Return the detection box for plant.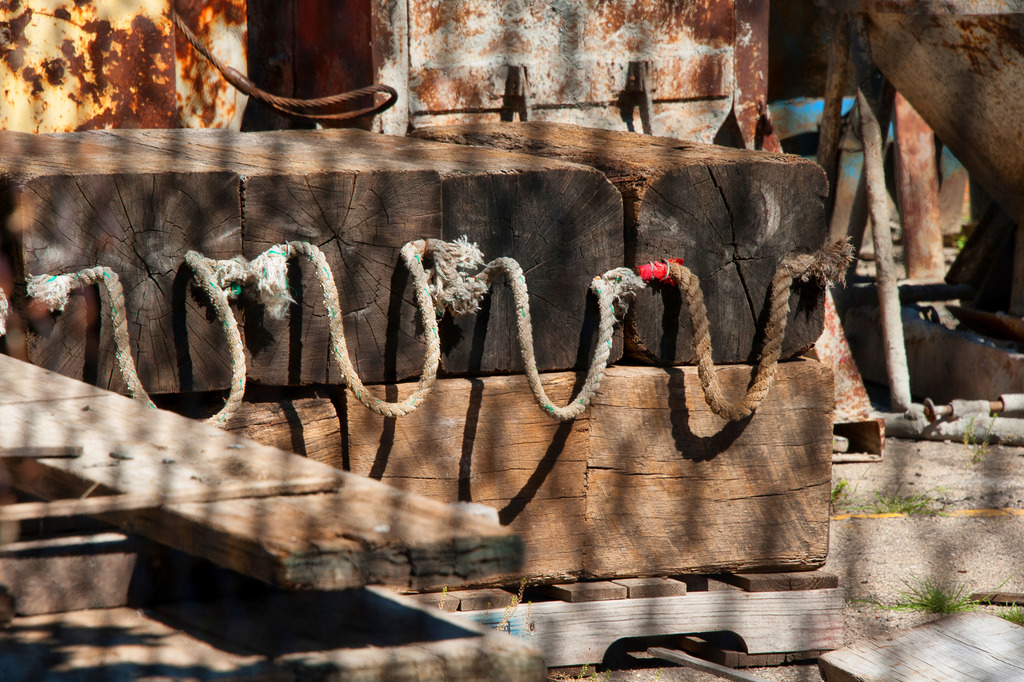
828,463,867,517.
